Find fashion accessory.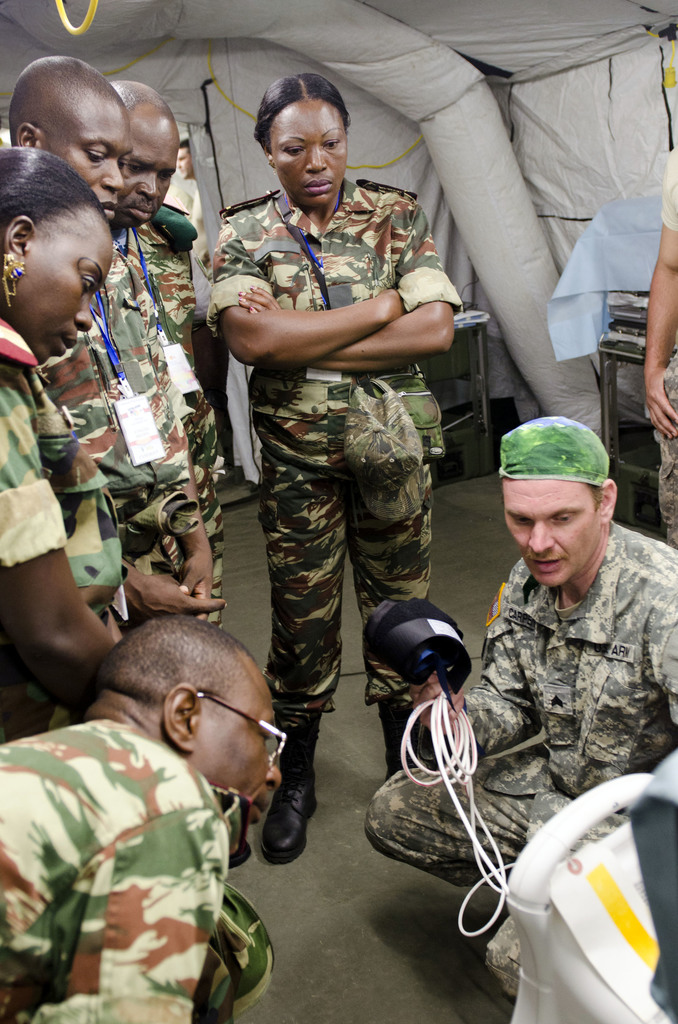
[x1=0, y1=246, x2=28, y2=309].
